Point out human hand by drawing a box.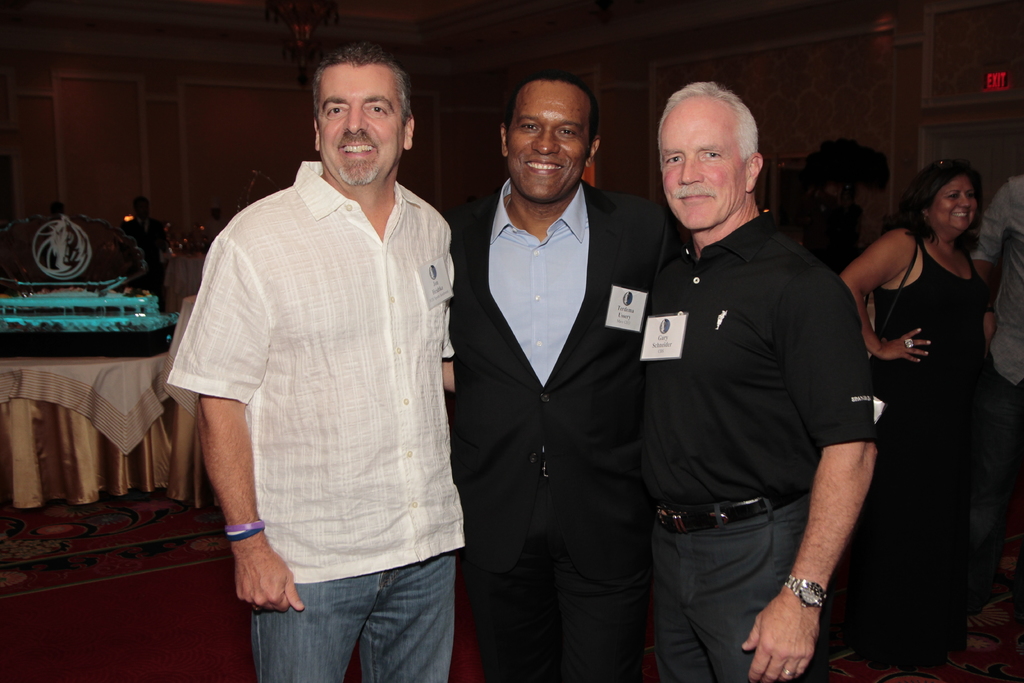
(739,571,846,682).
